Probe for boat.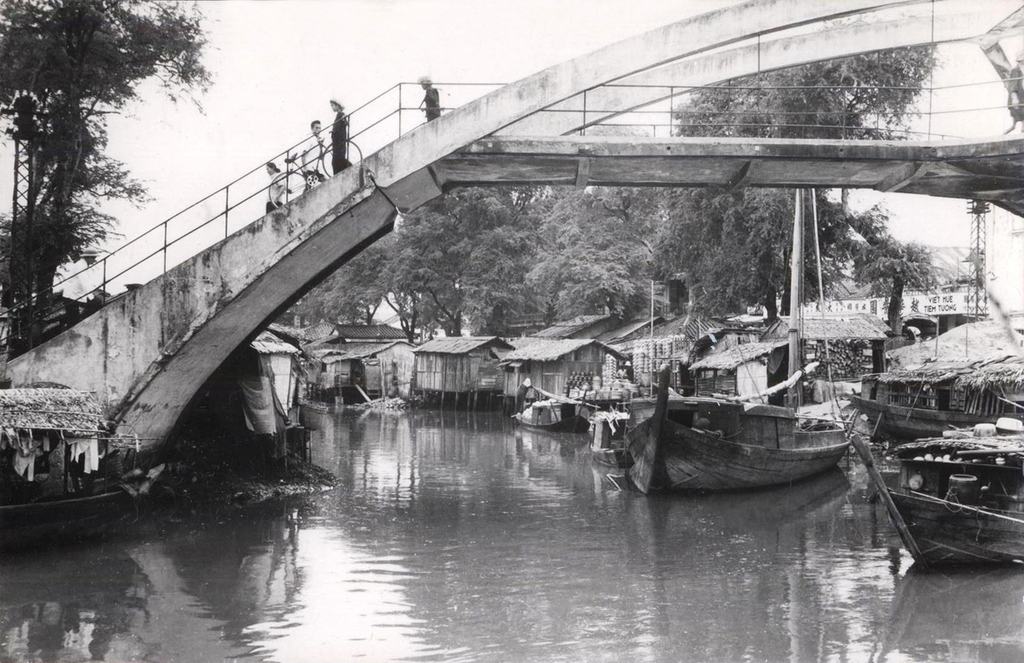
Probe result: [x1=606, y1=307, x2=879, y2=509].
